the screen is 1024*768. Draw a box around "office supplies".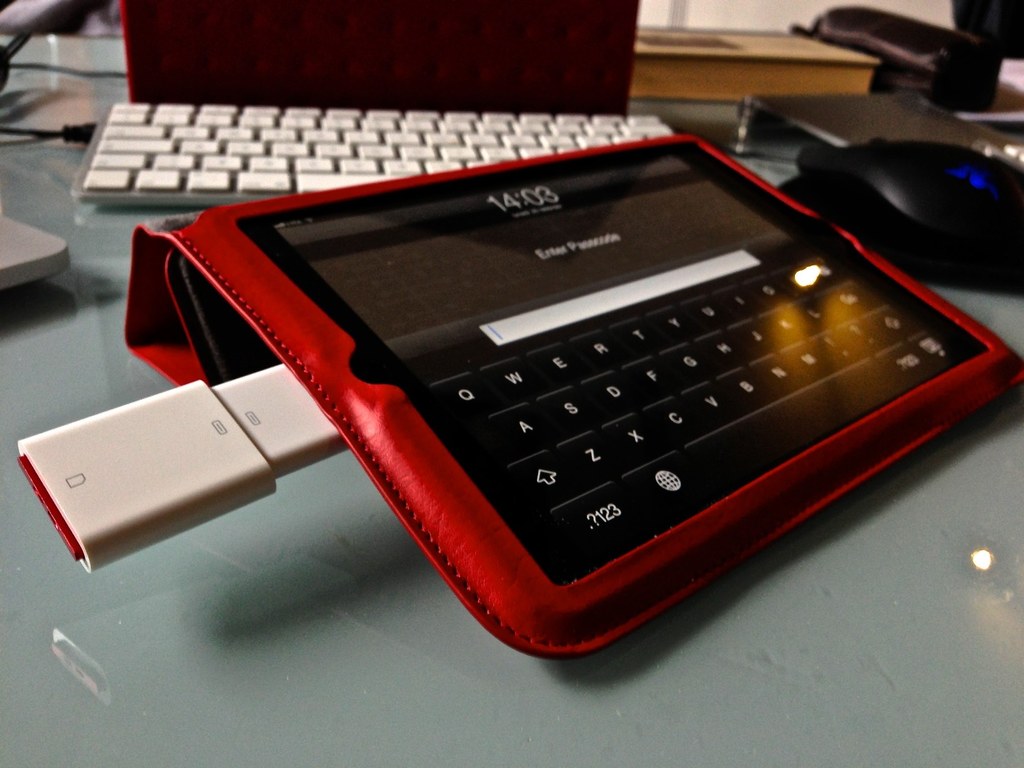
x1=811, y1=4, x2=1001, y2=92.
